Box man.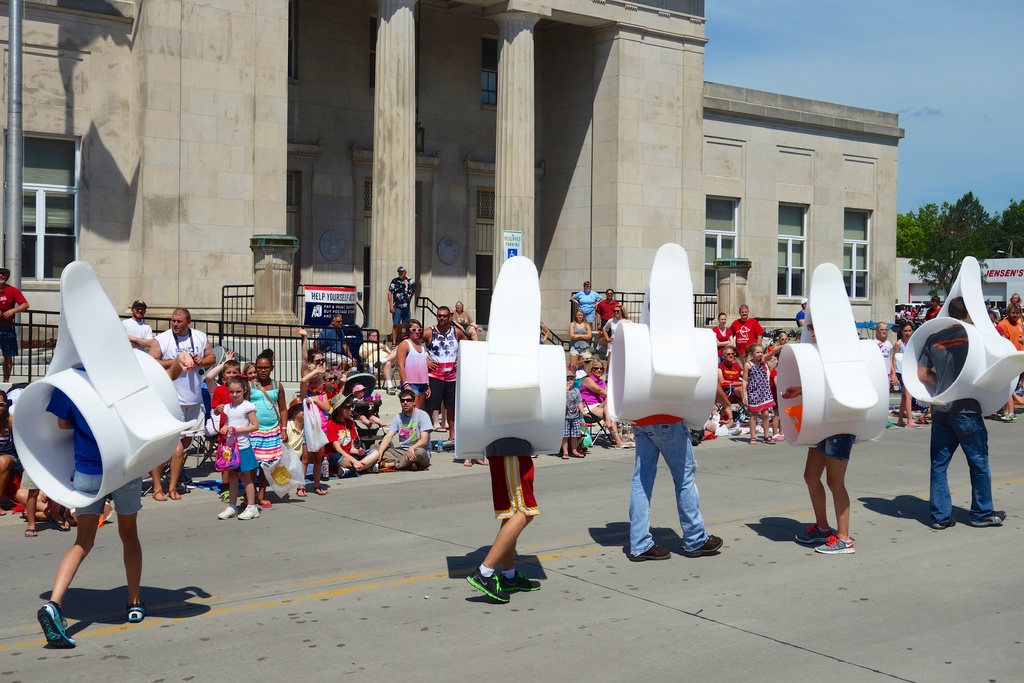
[420, 305, 465, 437].
